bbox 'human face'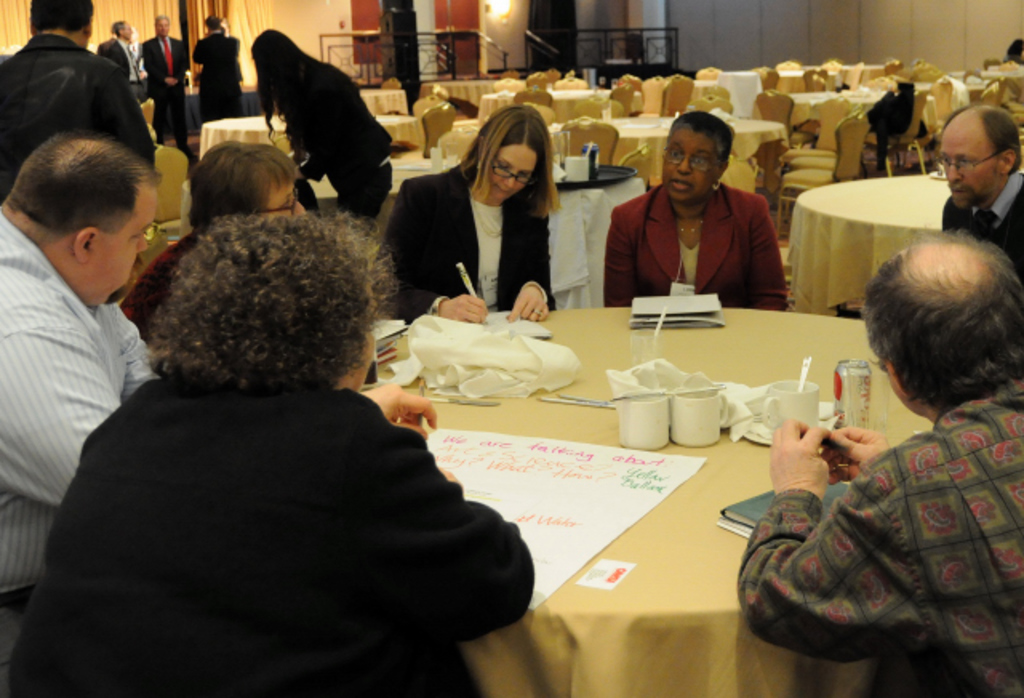
bbox=[264, 179, 304, 216]
